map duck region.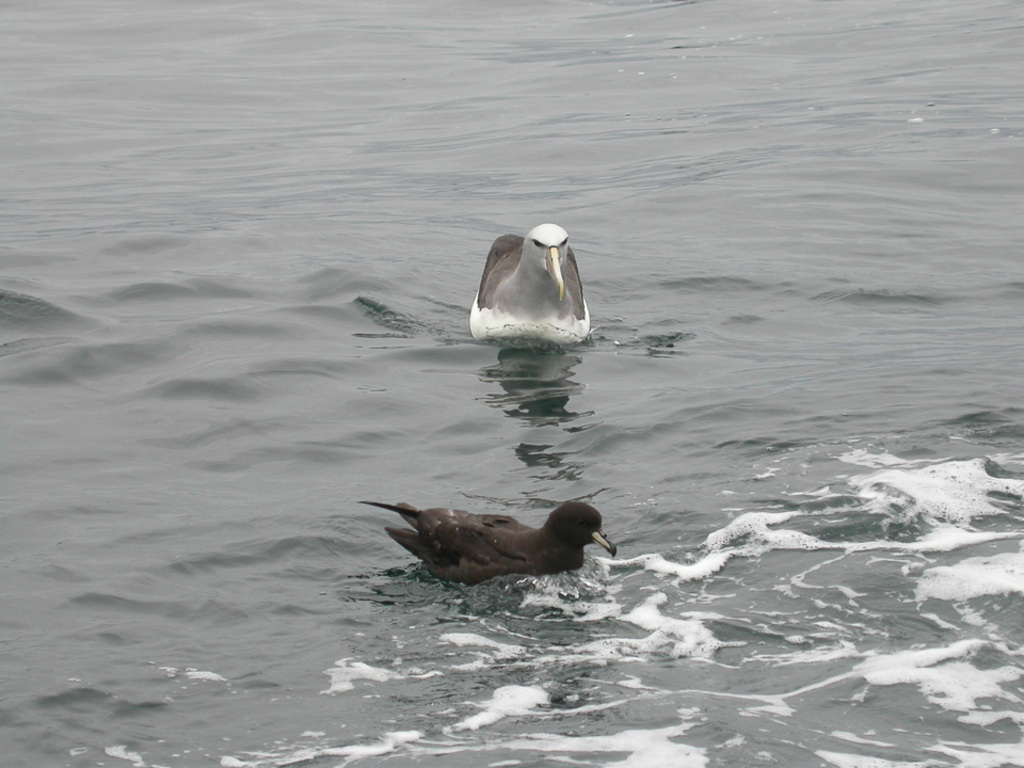
Mapped to 364, 485, 612, 596.
